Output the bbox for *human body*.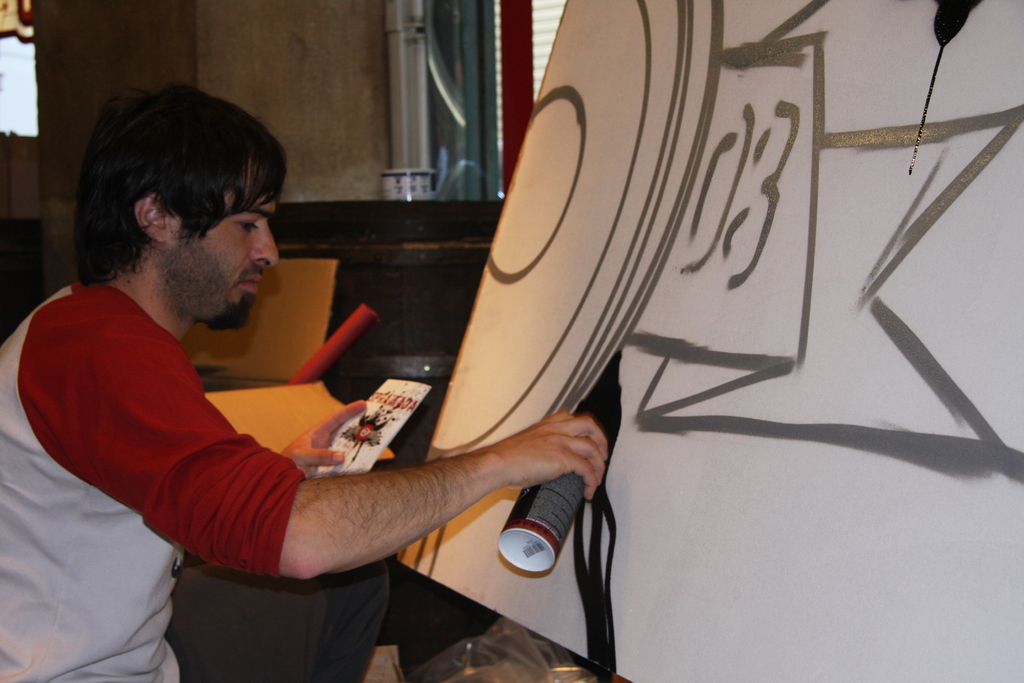
44 122 687 682.
